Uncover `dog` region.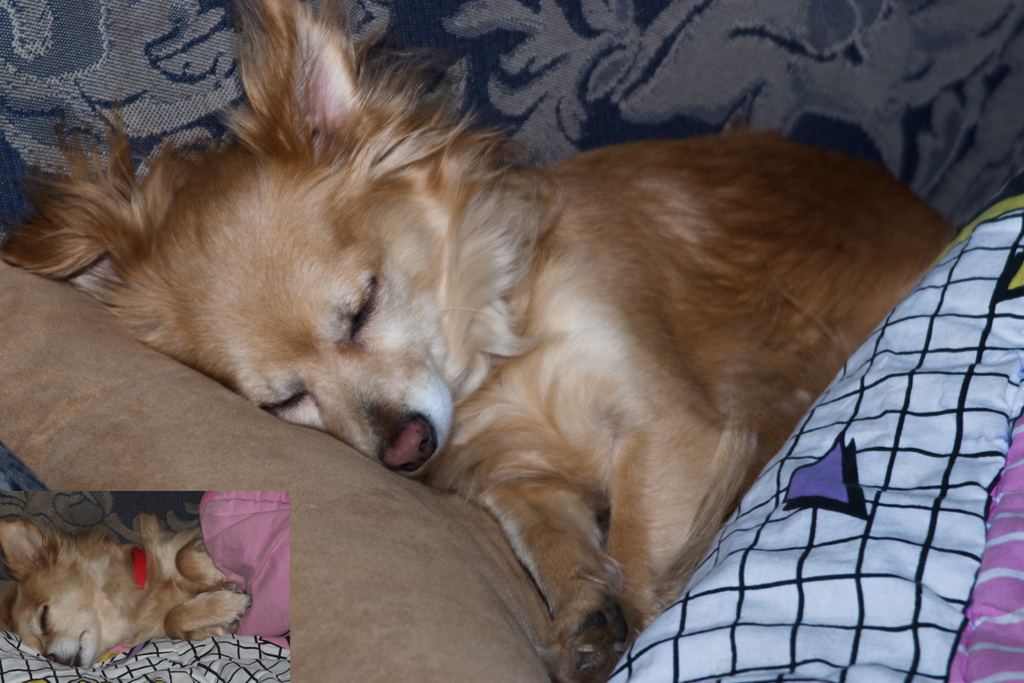
Uncovered: box(0, 514, 252, 670).
